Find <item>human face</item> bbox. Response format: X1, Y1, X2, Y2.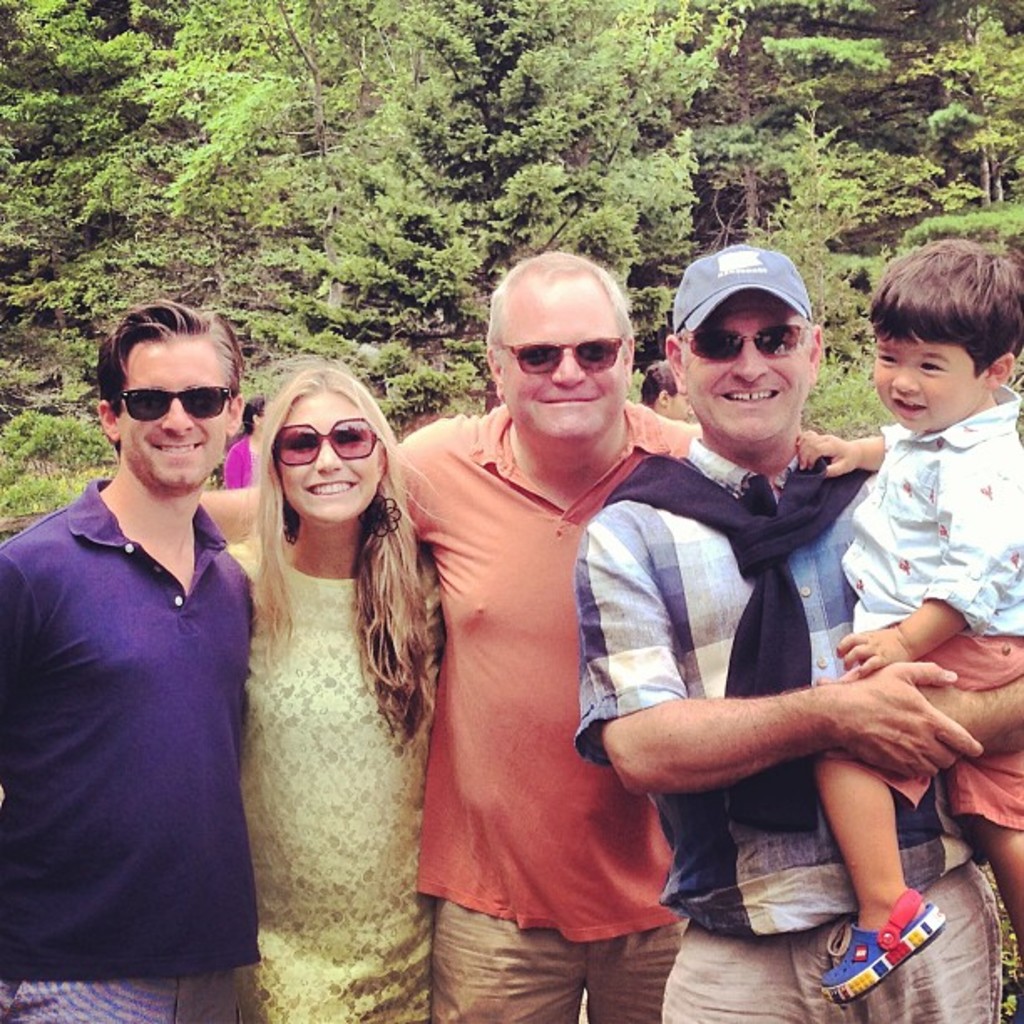
681, 296, 808, 448.
